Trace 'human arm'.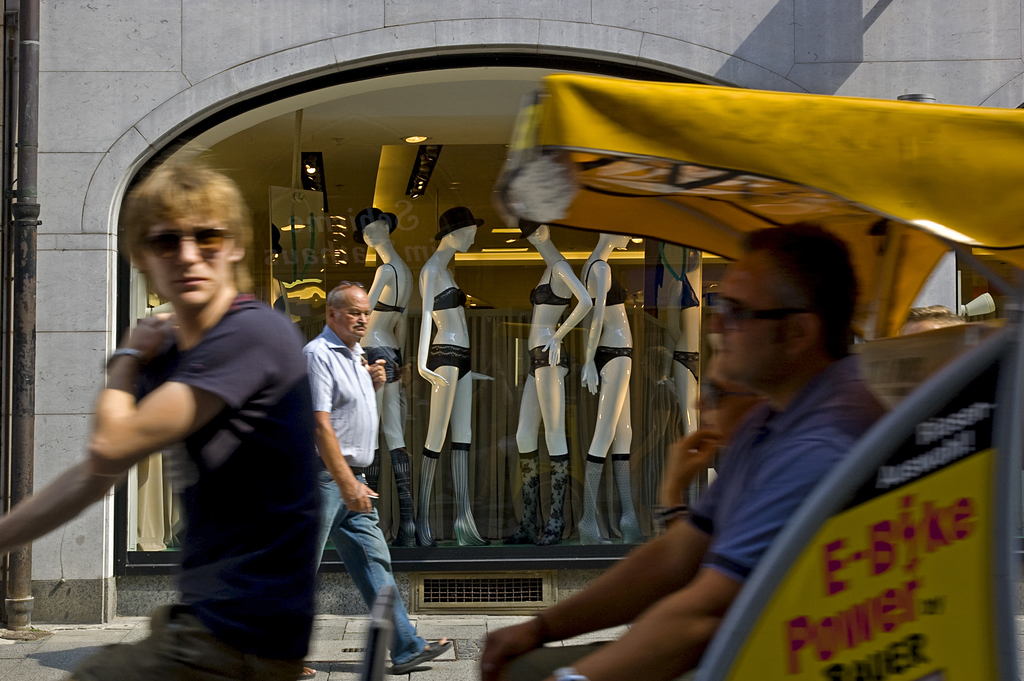
Traced to <box>300,339,378,513</box>.
